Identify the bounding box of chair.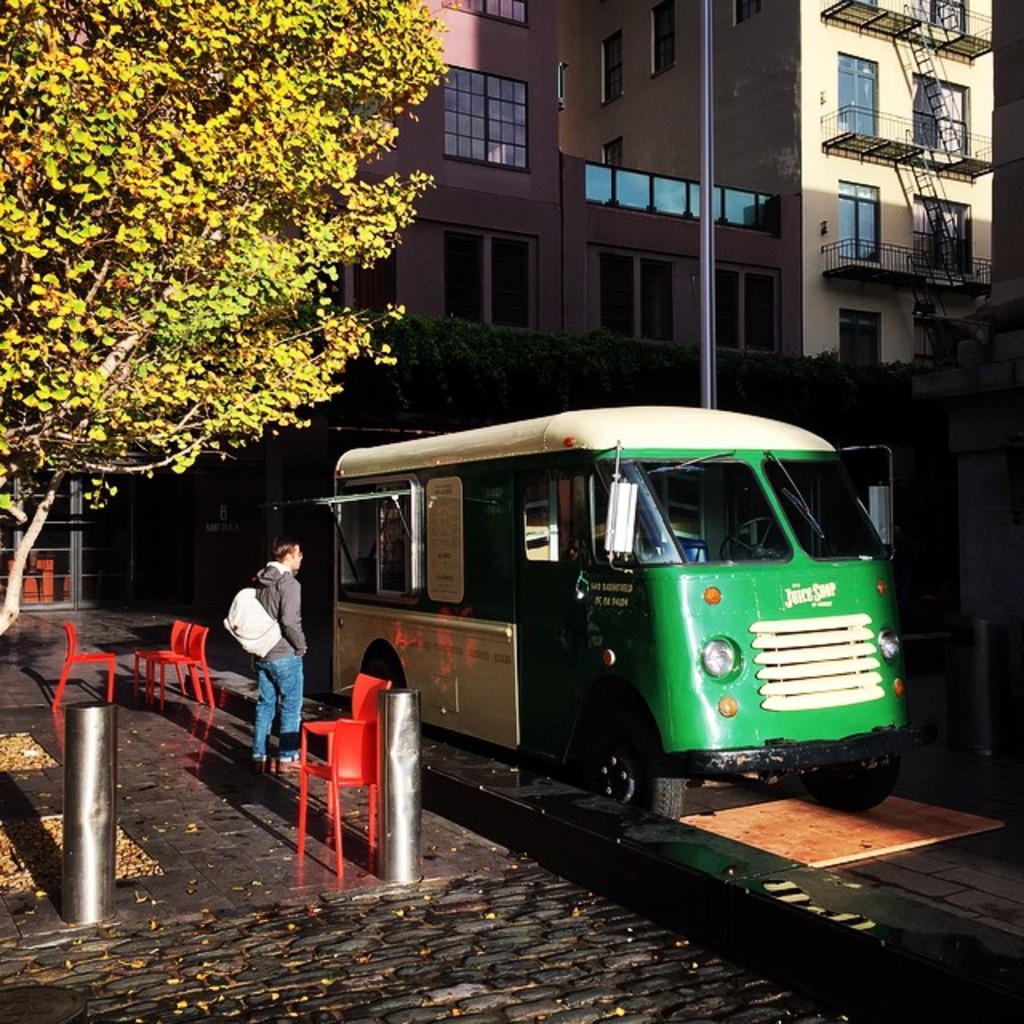
detection(296, 714, 379, 882).
